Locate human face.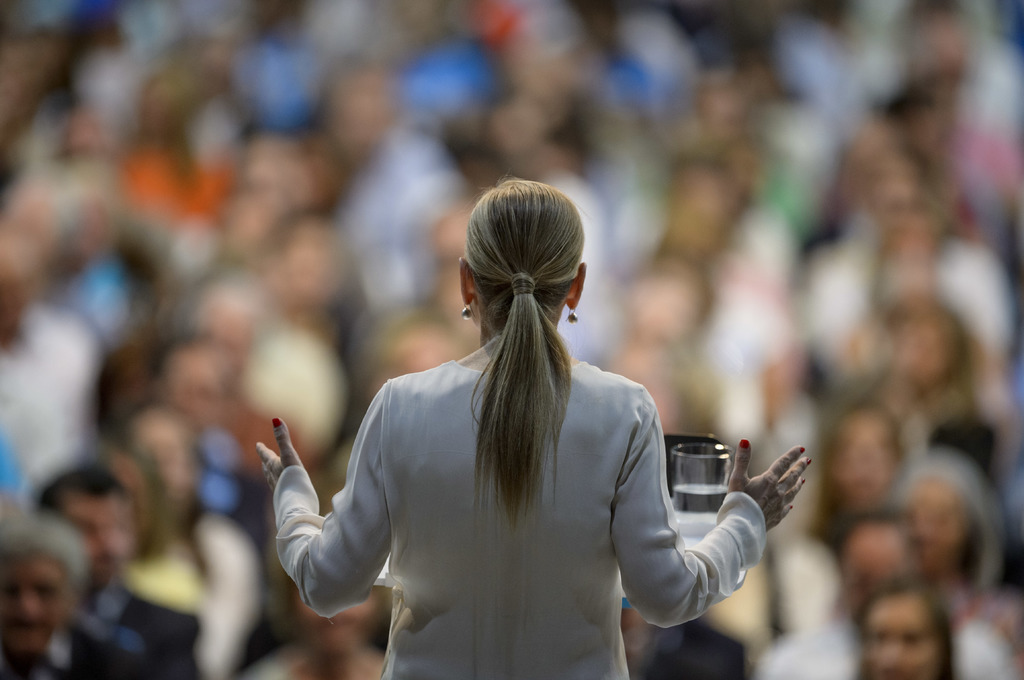
Bounding box: BBox(0, 551, 63, 652).
